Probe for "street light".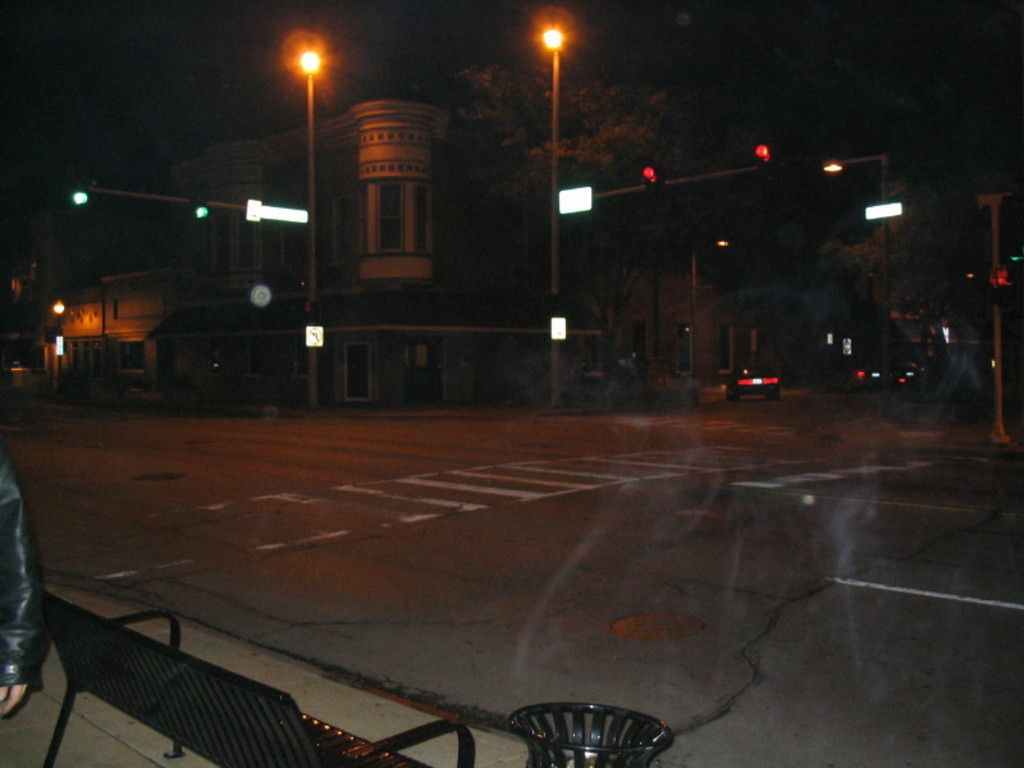
Probe result: crop(292, 46, 329, 401).
